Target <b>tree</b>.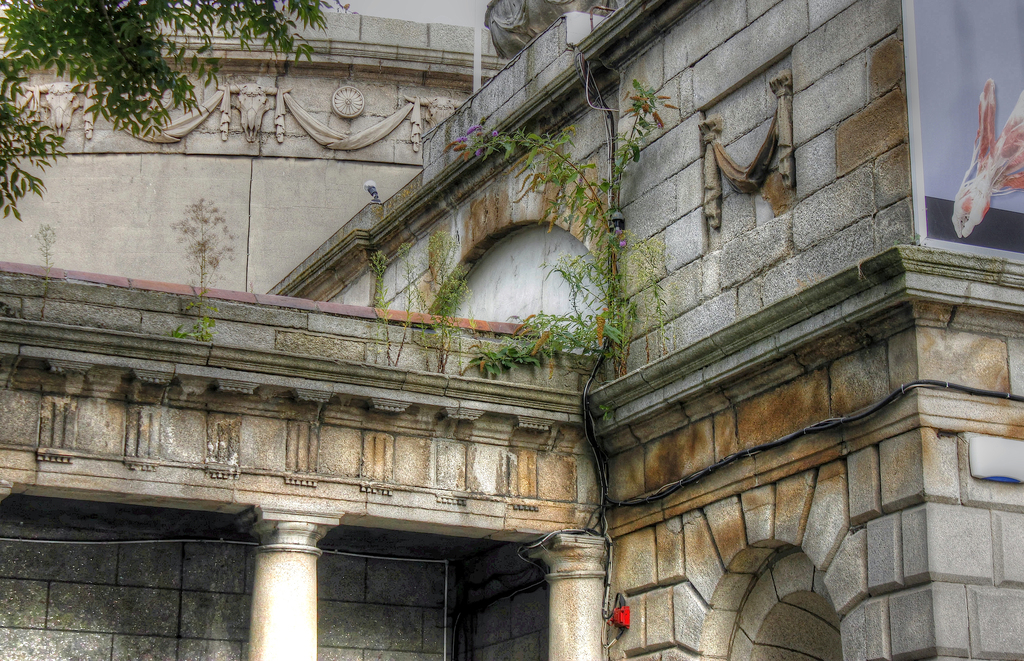
Target region: 0,4,332,220.
